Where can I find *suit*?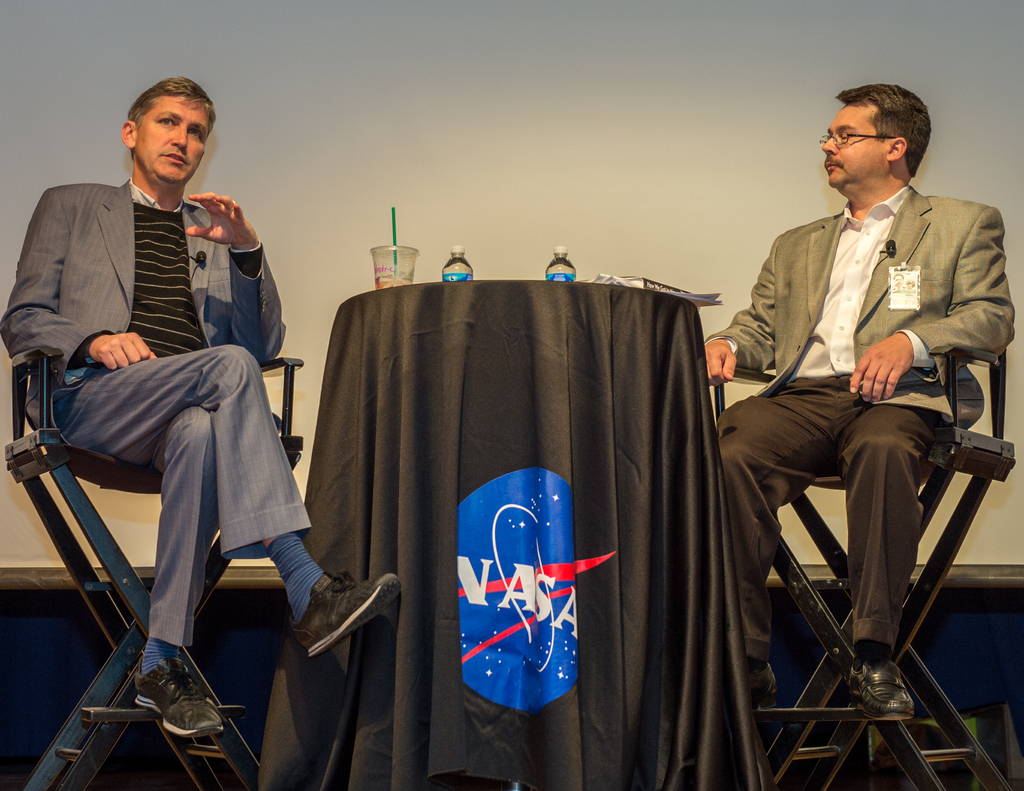
You can find it at bbox(704, 187, 1016, 660).
